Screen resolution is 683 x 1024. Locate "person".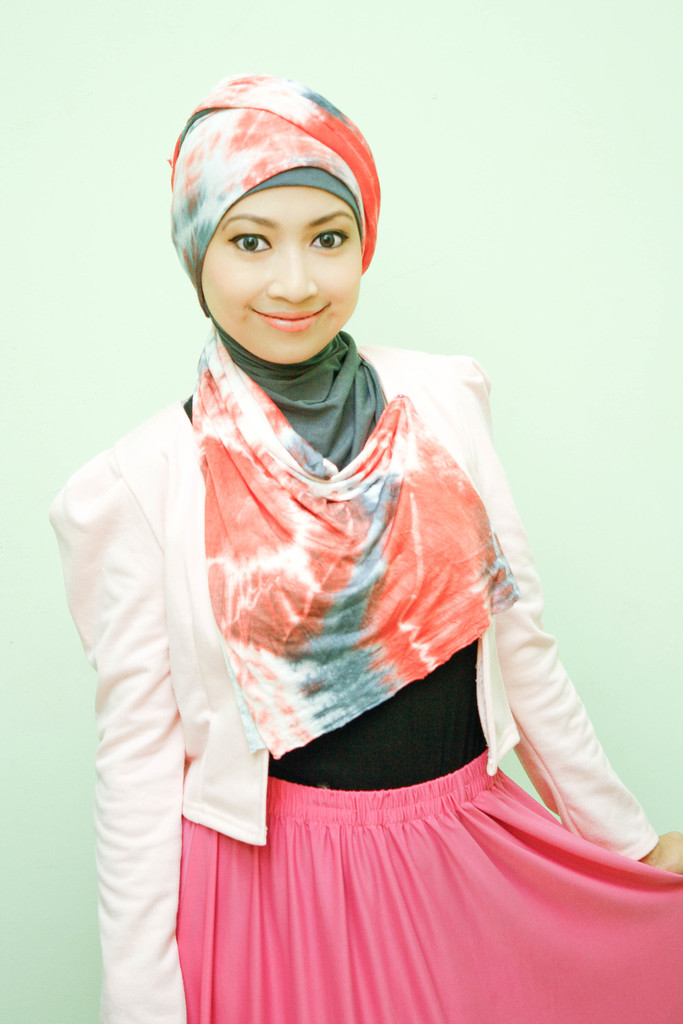
select_region(34, 71, 680, 1021).
